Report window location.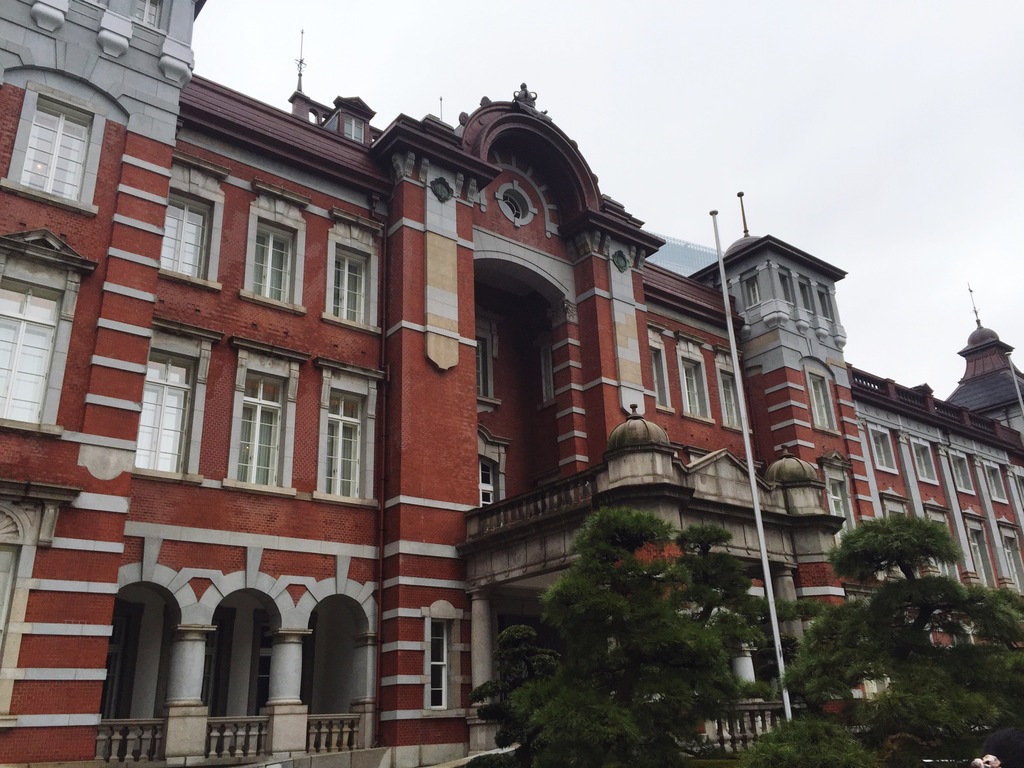
Report: <region>420, 598, 465, 717</region>.
